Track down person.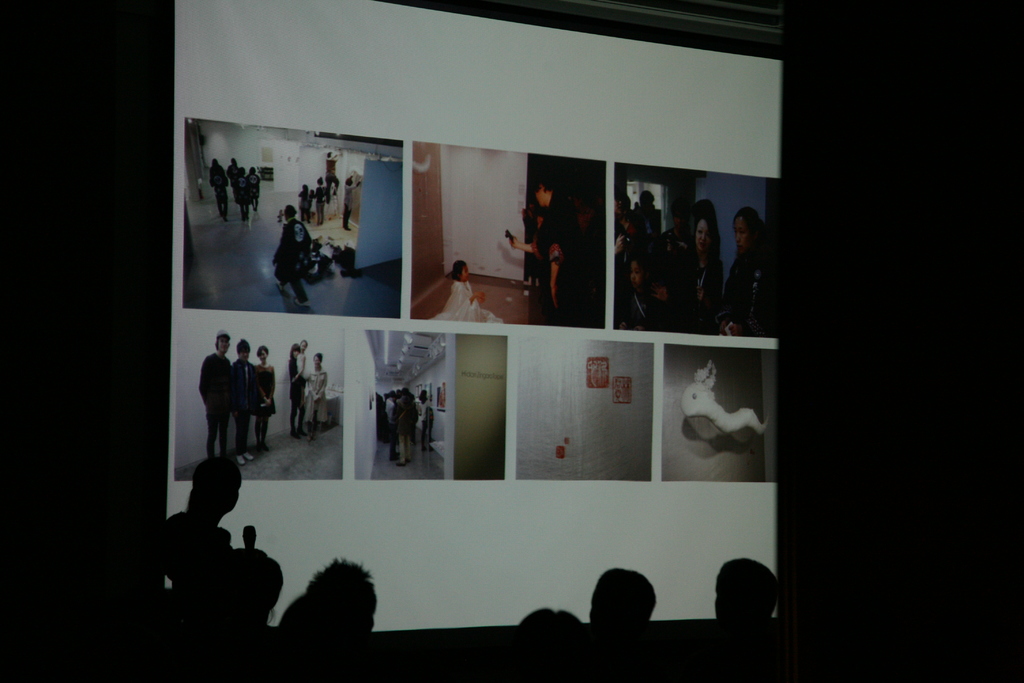
Tracked to 611/187/635/268.
